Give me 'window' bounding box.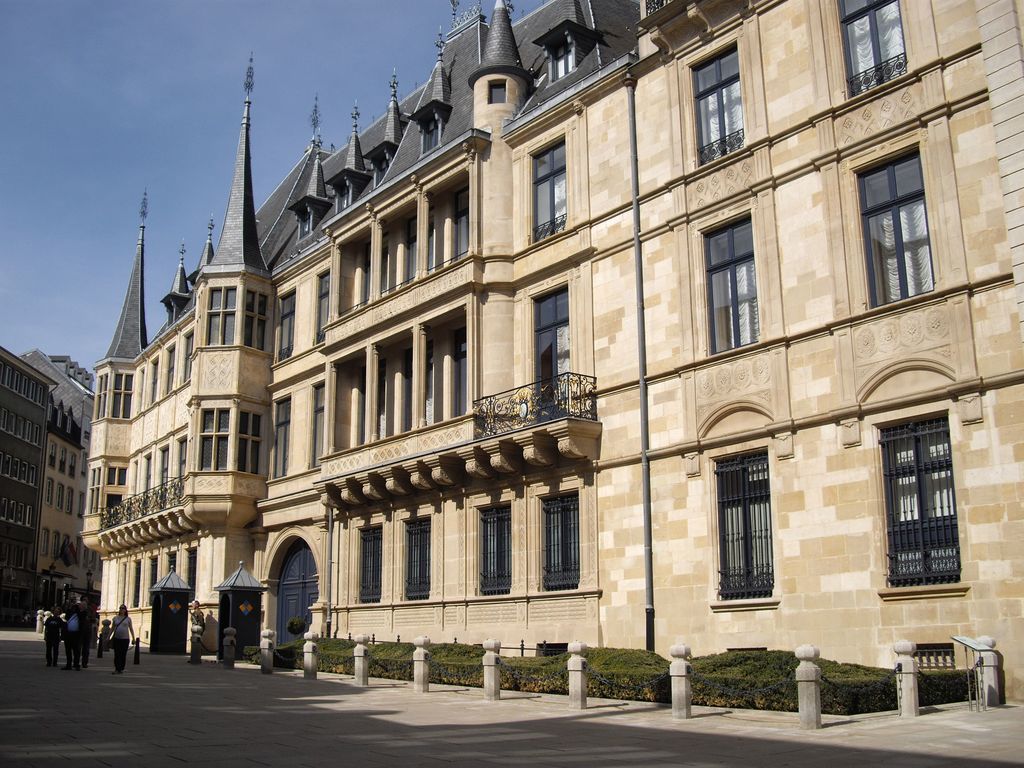
[x1=400, y1=516, x2=437, y2=598].
